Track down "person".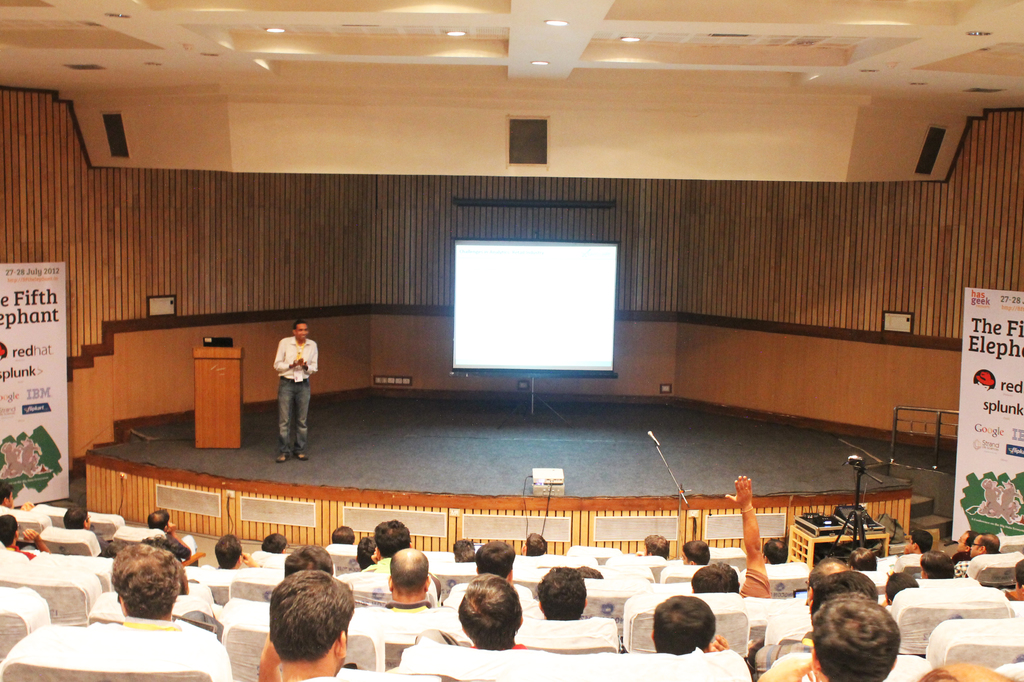
Tracked to l=804, t=571, r=884, b=624.
